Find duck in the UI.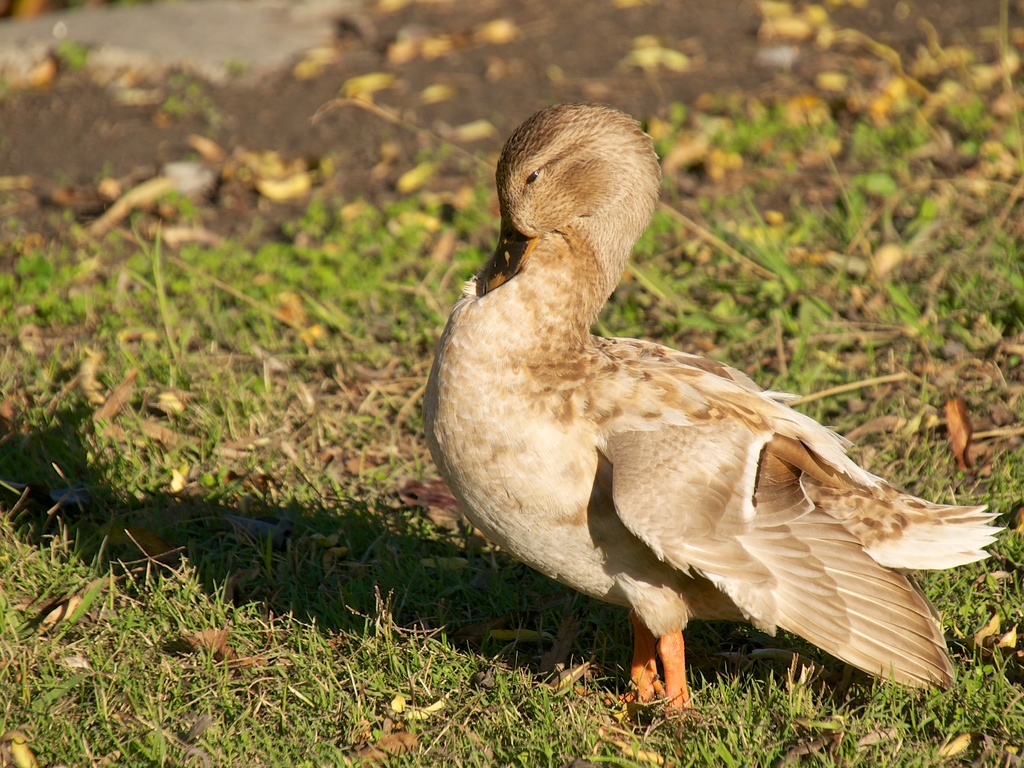
UI element at l=420, t=97, r=991, b=739.
